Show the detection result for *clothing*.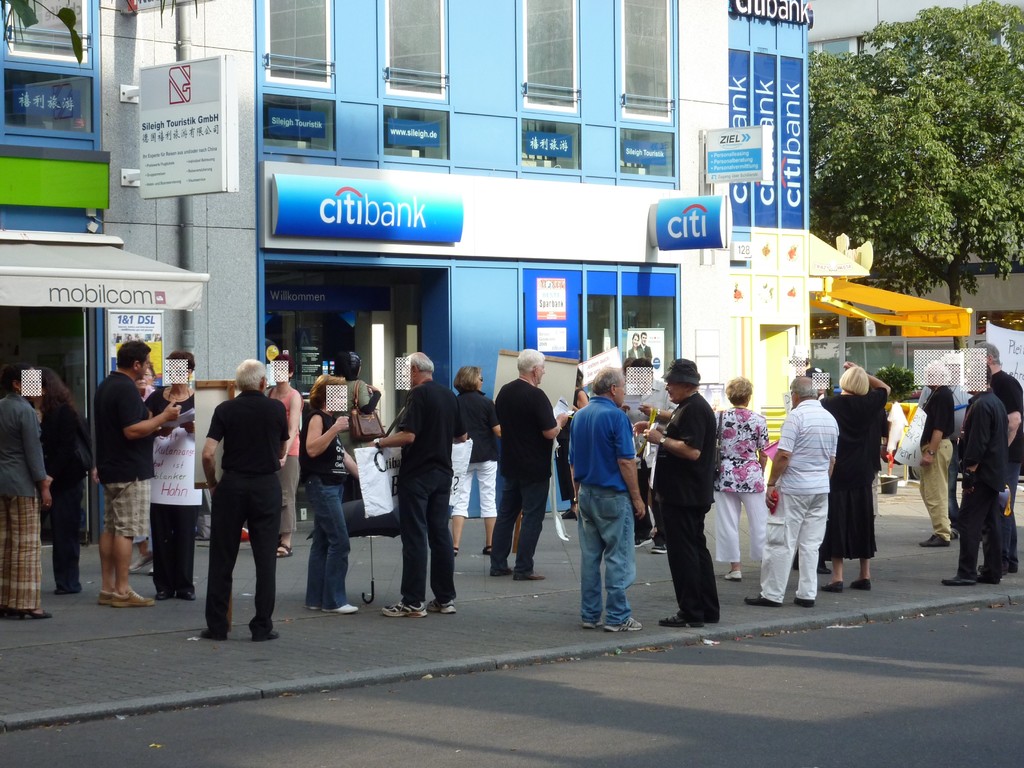
locate(202, 390, 286, 648).
